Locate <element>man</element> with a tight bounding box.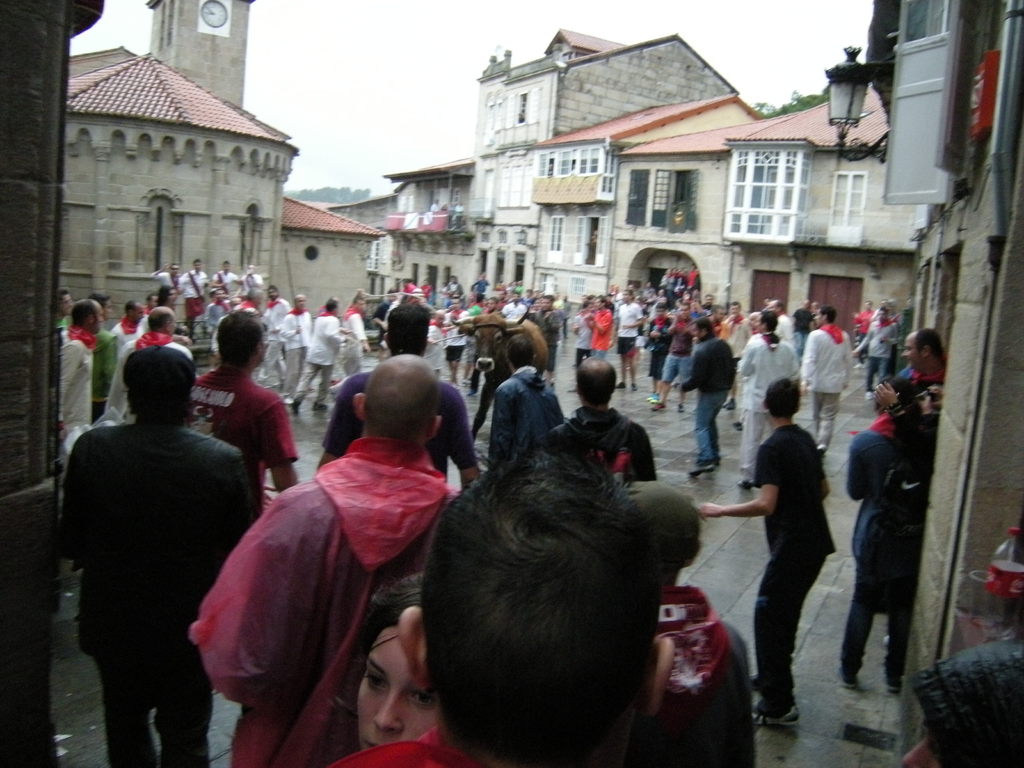
box=[614, 288, 650, 387].
